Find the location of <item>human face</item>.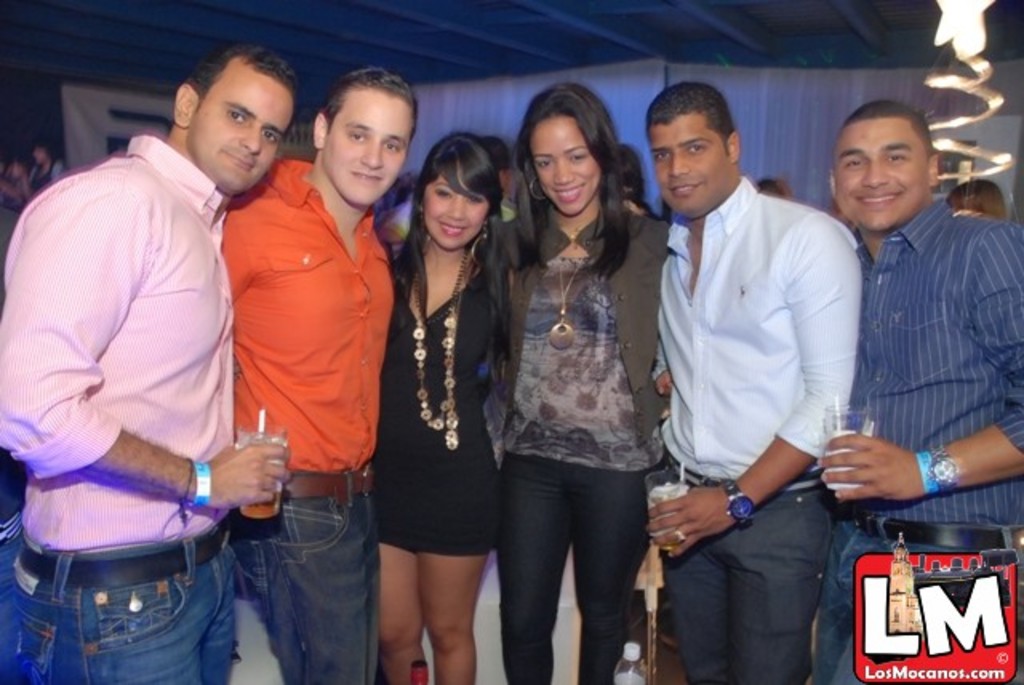
Location: [x1=187, y1=61, x2=296, y2=190].
